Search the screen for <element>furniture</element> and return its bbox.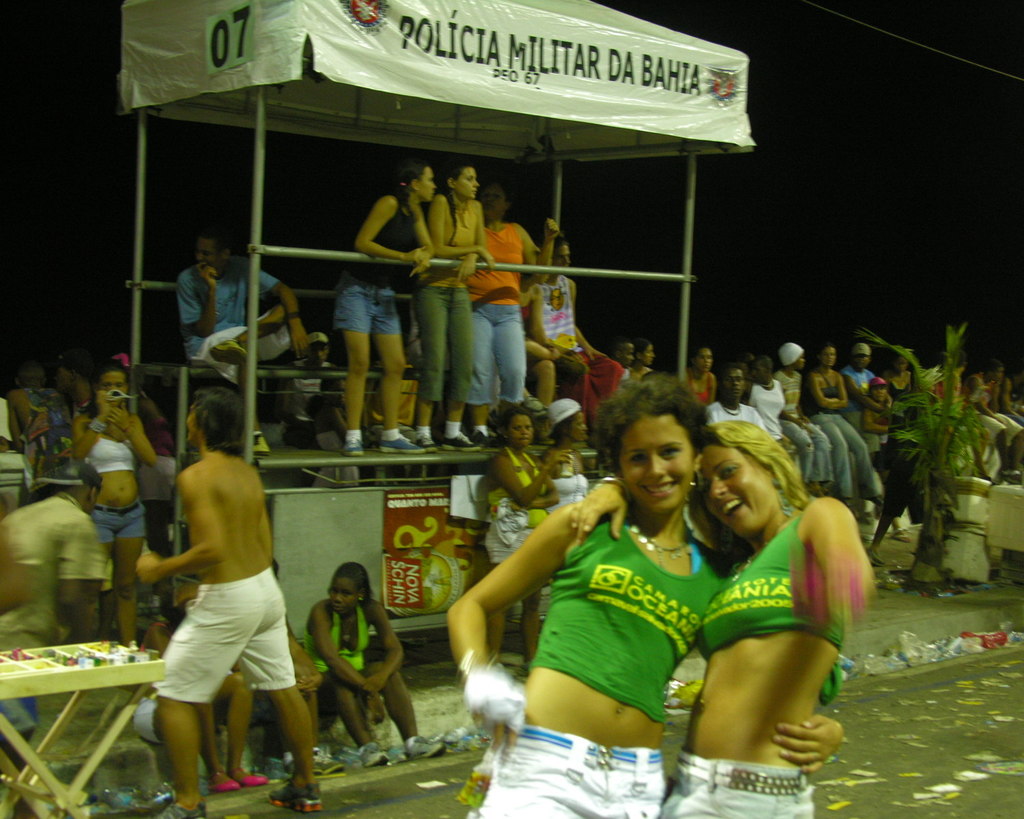
Found: 0 637 166 818.
